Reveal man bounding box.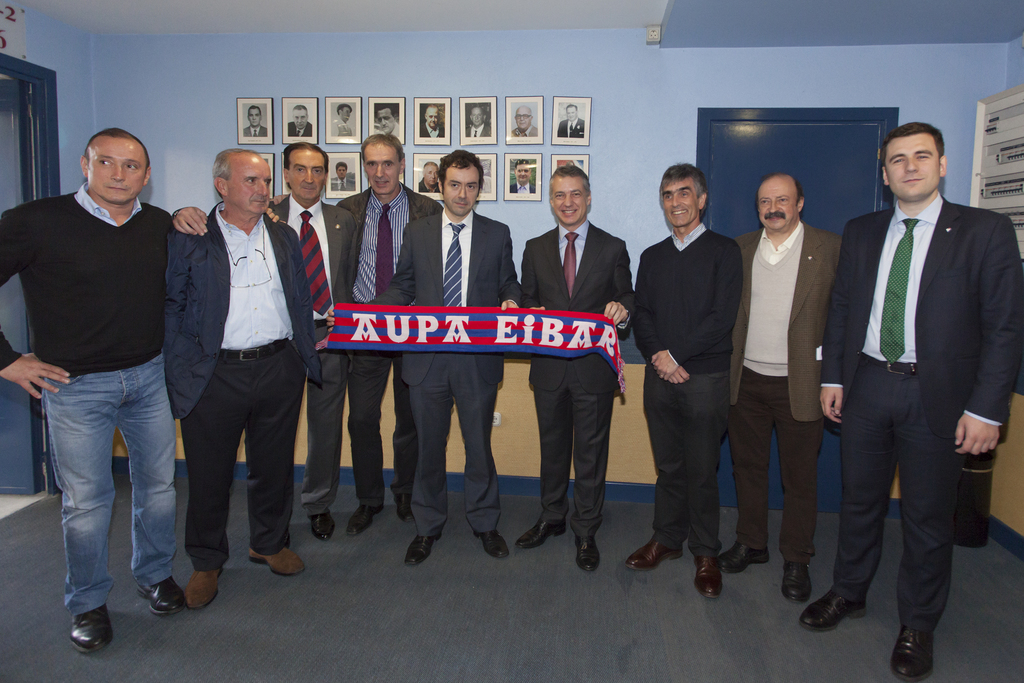
Revealed: bbox=(239, 104, 270, 148).
